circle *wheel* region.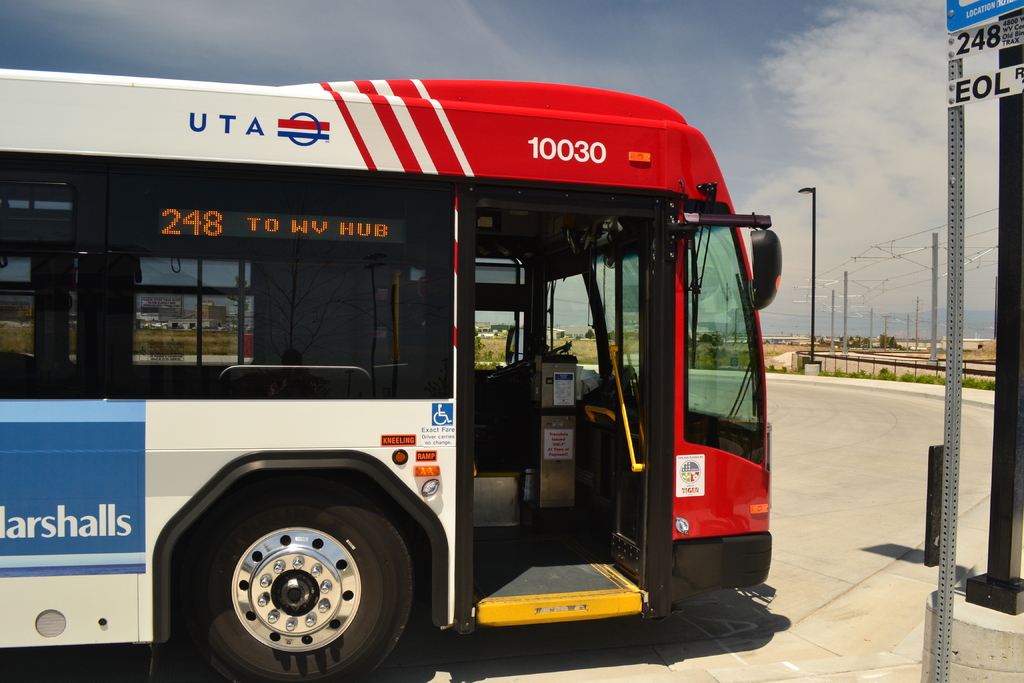
Region: 200/511/408/670.
